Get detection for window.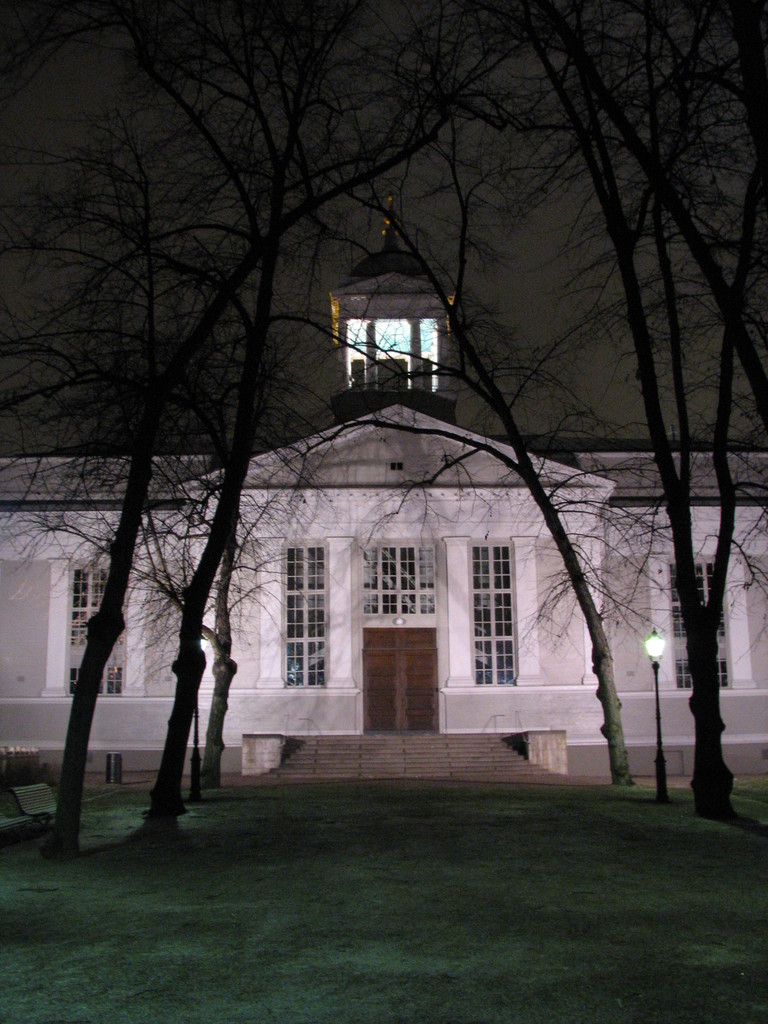
Detection: 474/542/520/689.
